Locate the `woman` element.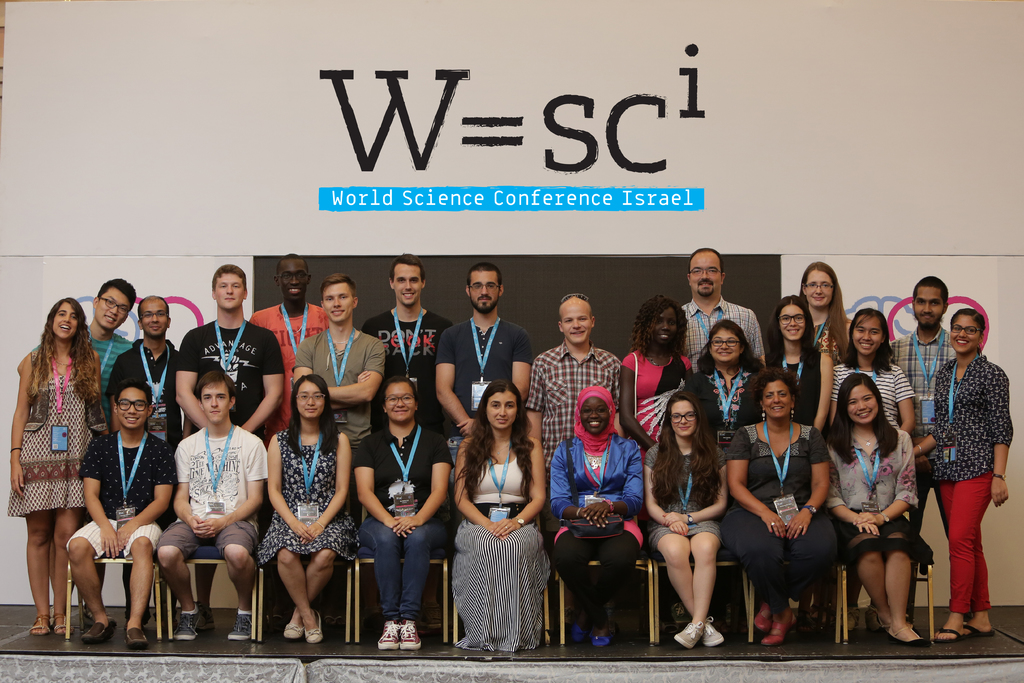
Element bbox: <region>353, 375, 455, 648</region>.
